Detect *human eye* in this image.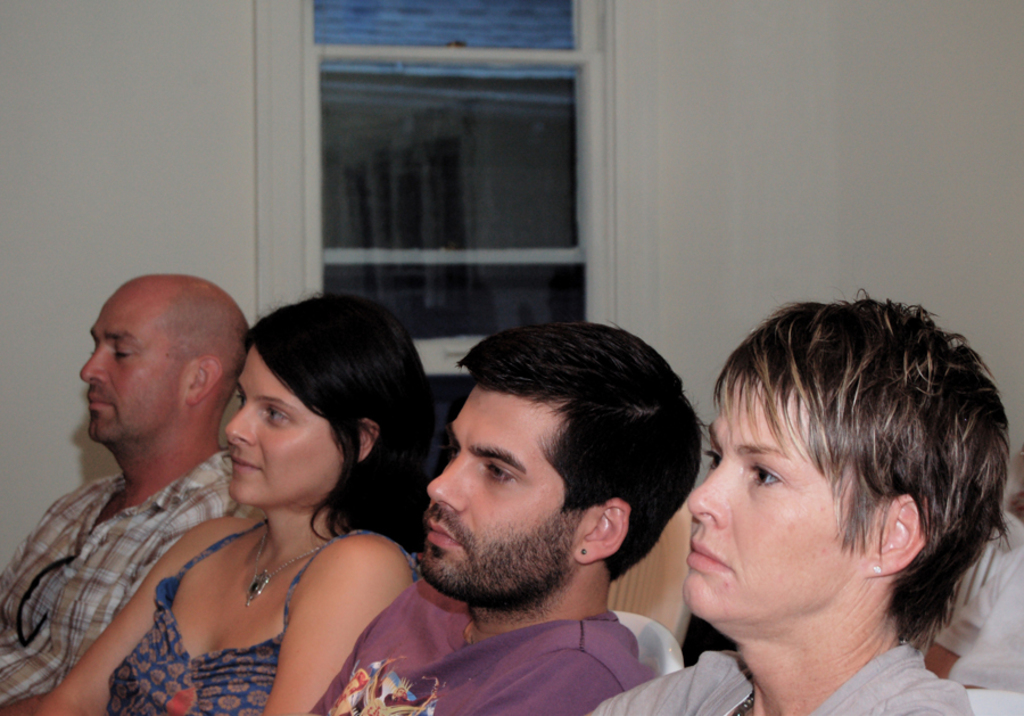
Detection: l=113, t=341, r=135, b=361.
